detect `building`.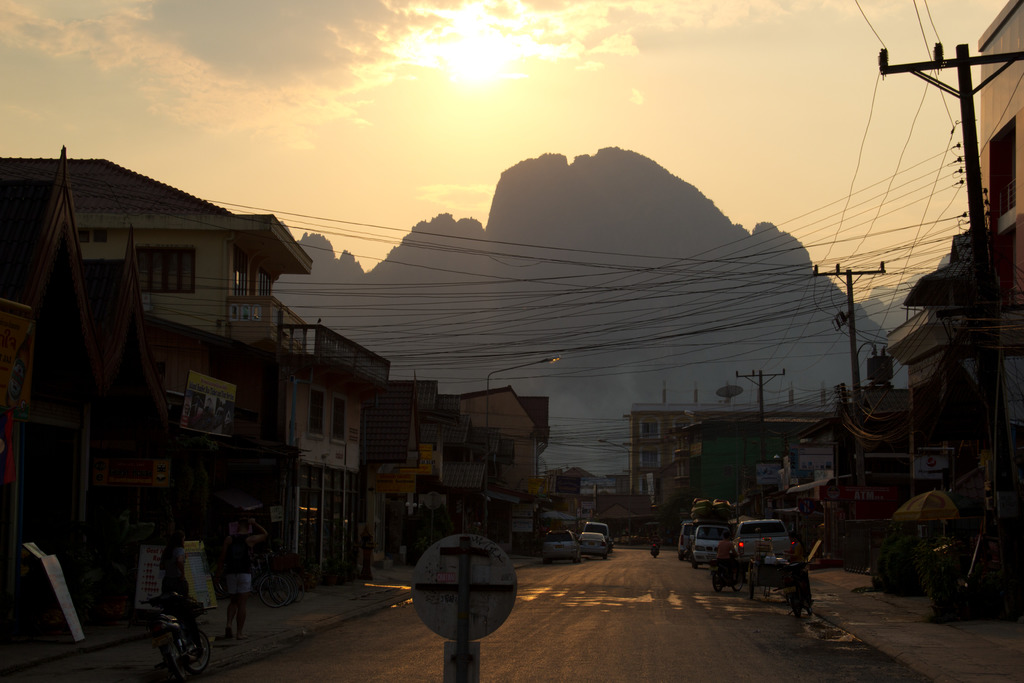
Detected at (left=366, top=384, right=509, bottom=548).
